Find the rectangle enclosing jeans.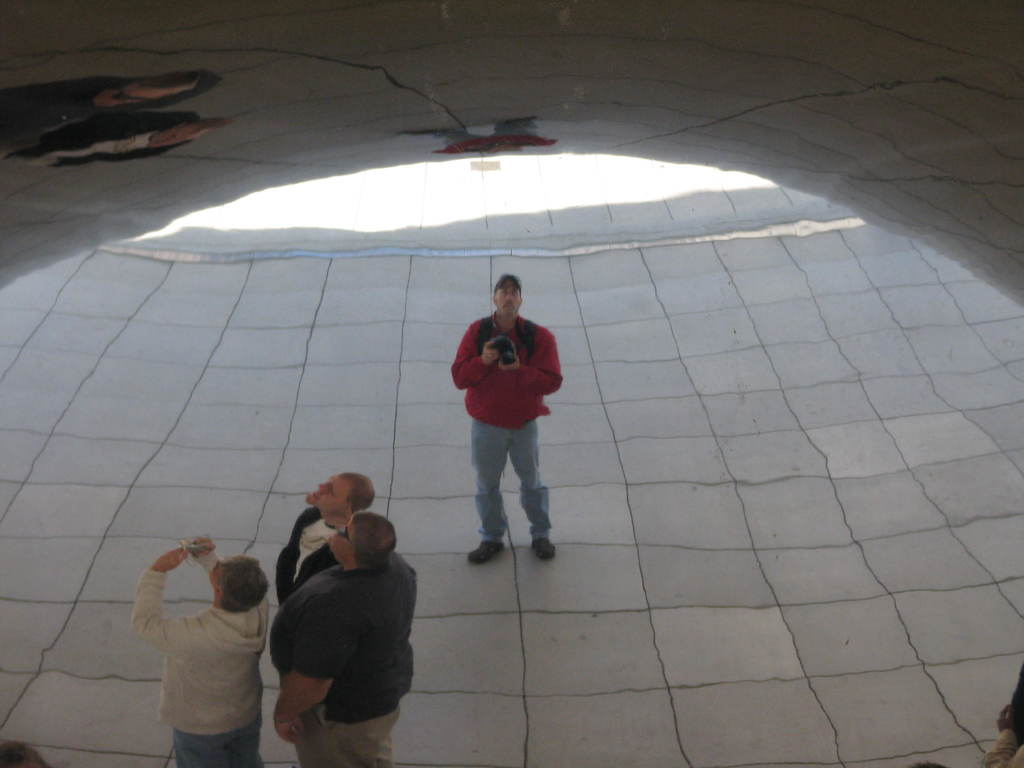
region(174, 715, 263, 767).
